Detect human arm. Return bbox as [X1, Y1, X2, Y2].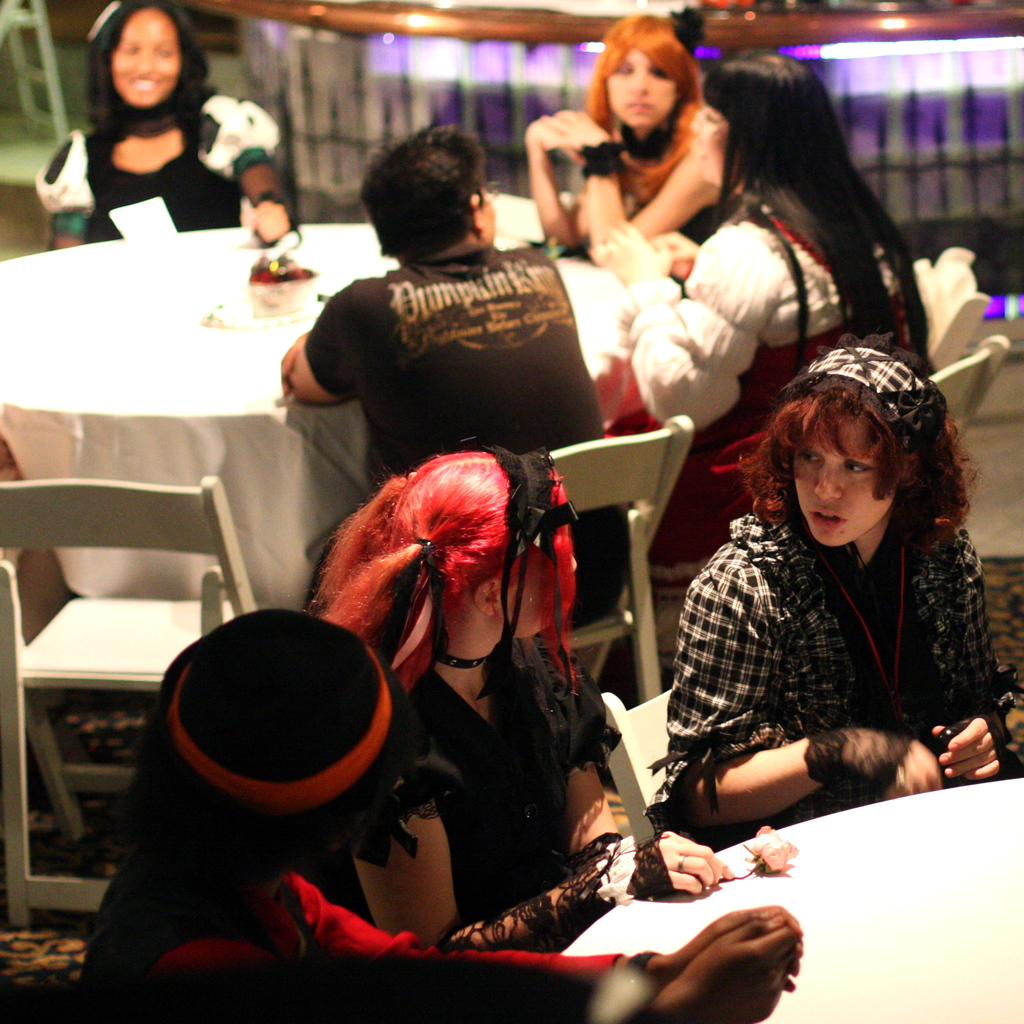
[560, 651, 620, 870].
